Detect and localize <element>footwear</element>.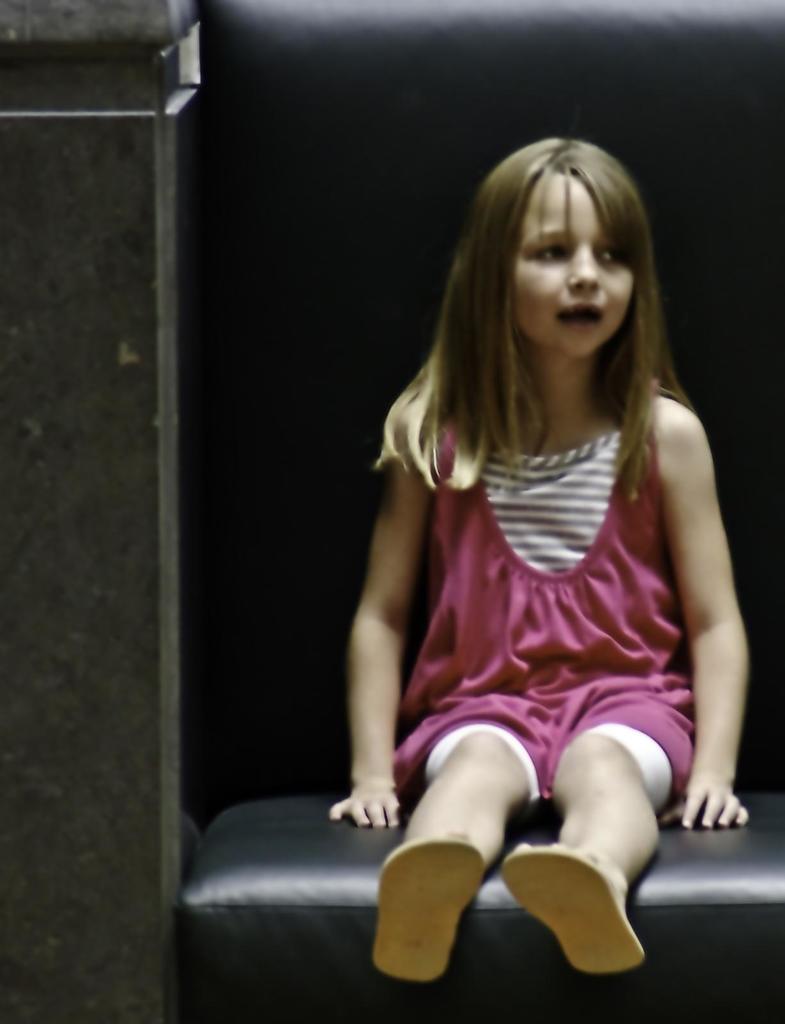
Localized at x1=500 y1=843 x2=660 y2=974.
